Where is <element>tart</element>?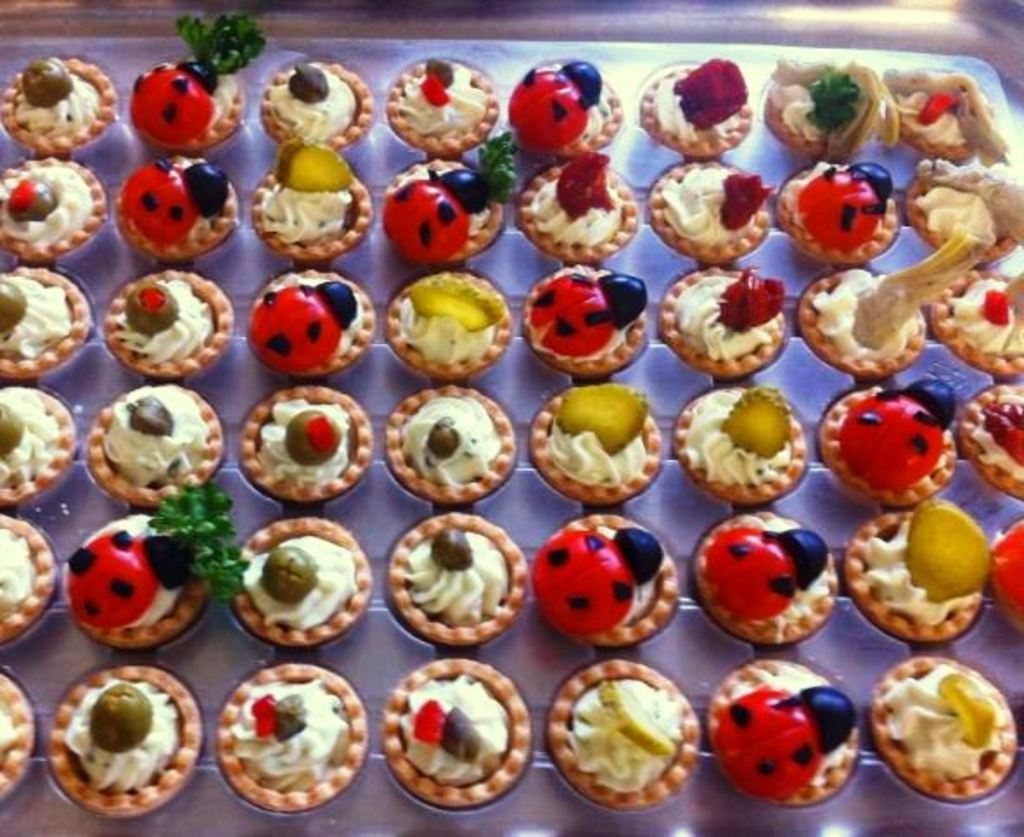
<box>657,266,789,374</box>.
